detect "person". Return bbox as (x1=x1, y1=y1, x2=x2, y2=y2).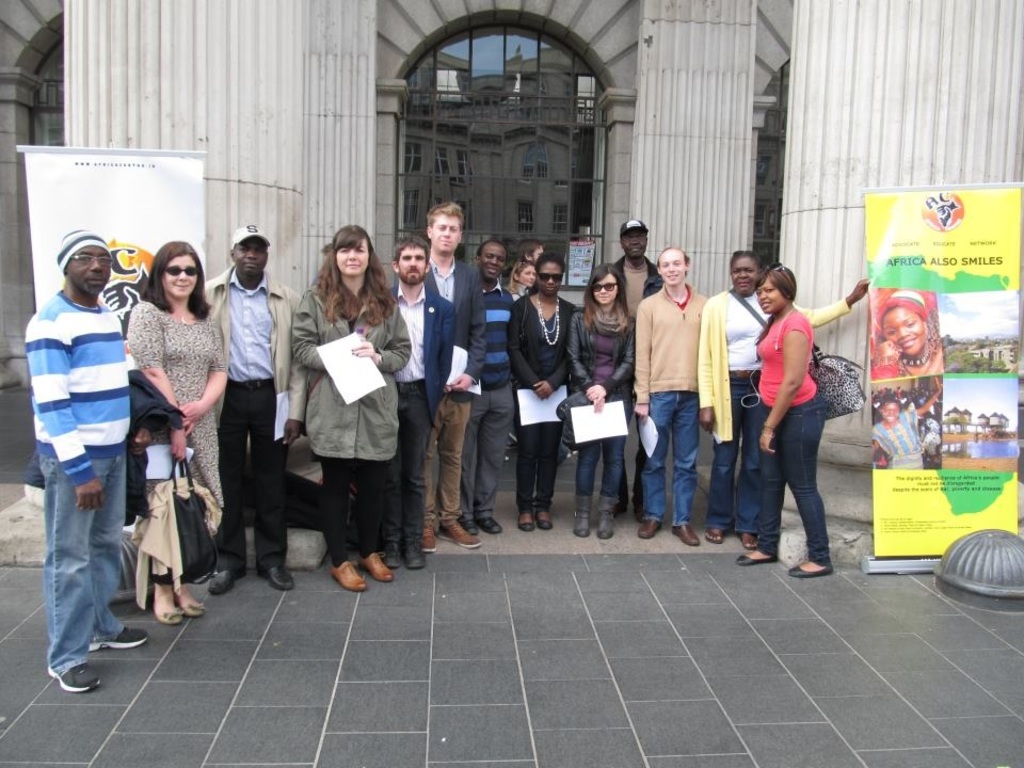
(x1=874, y1=290, x2=943, y2=382).
